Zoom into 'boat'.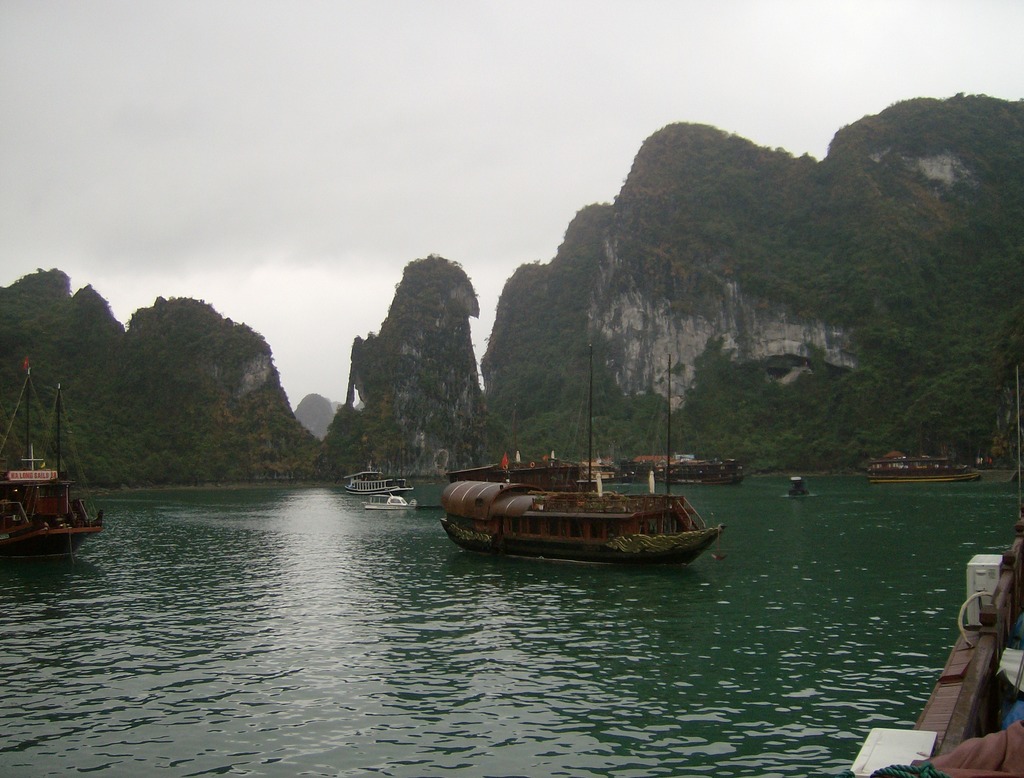
Zoom target: Rect(1, 372, 108, 573).
